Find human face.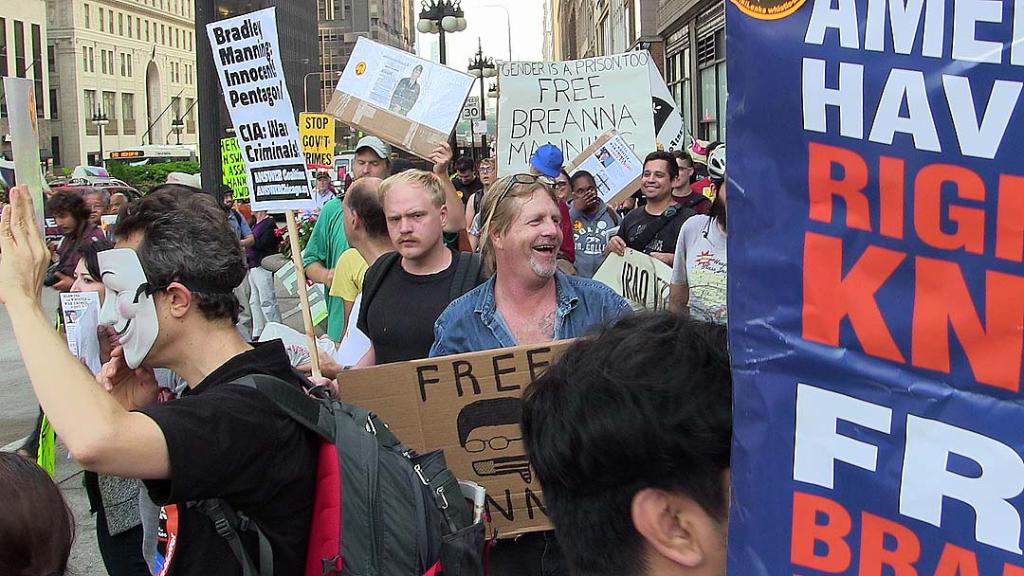
crop(79, 188, 102, 223).
